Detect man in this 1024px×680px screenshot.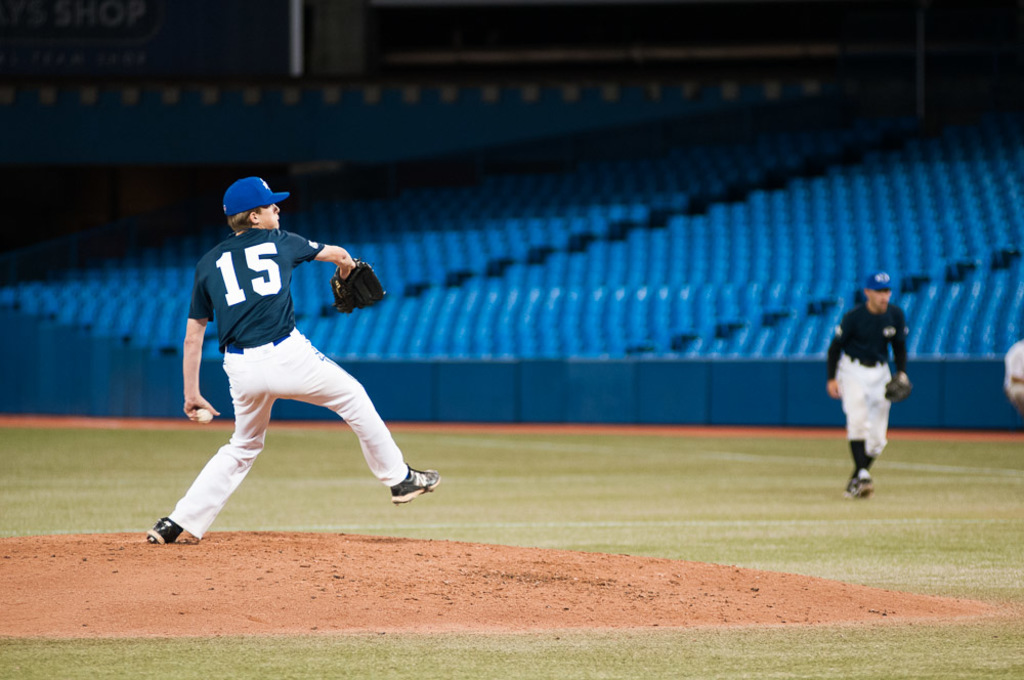
Detection: l=830, t=265, r=927, b=502.
